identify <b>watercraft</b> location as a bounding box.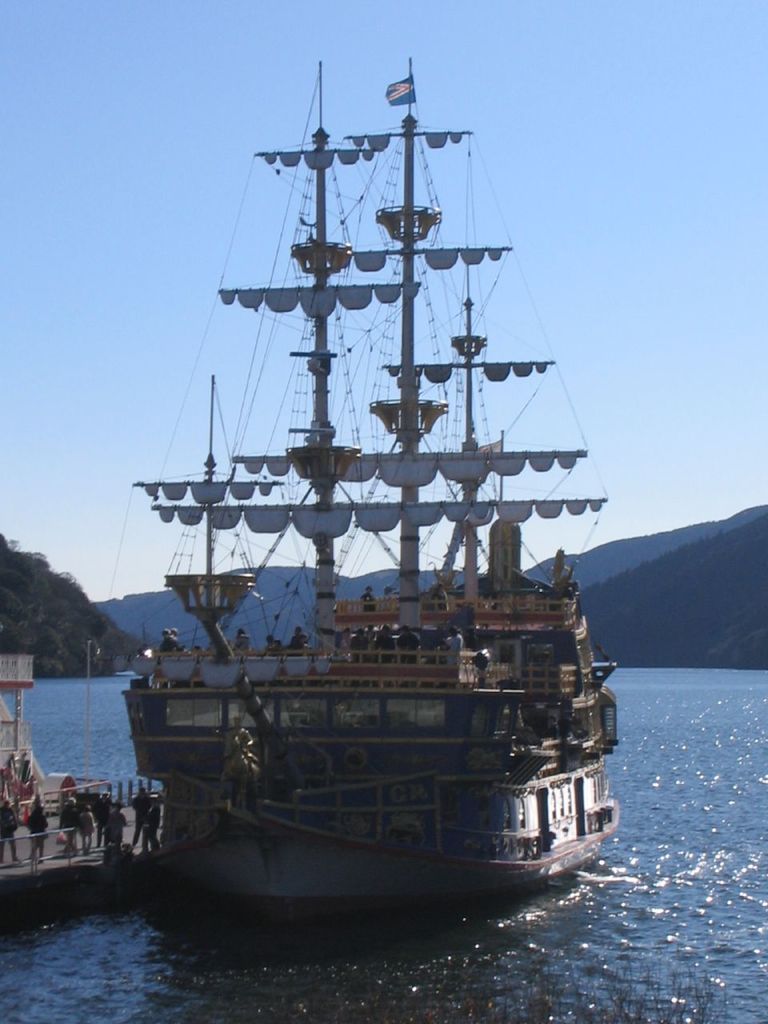
<bbox>0, 642, 154, 914</bbox>.
